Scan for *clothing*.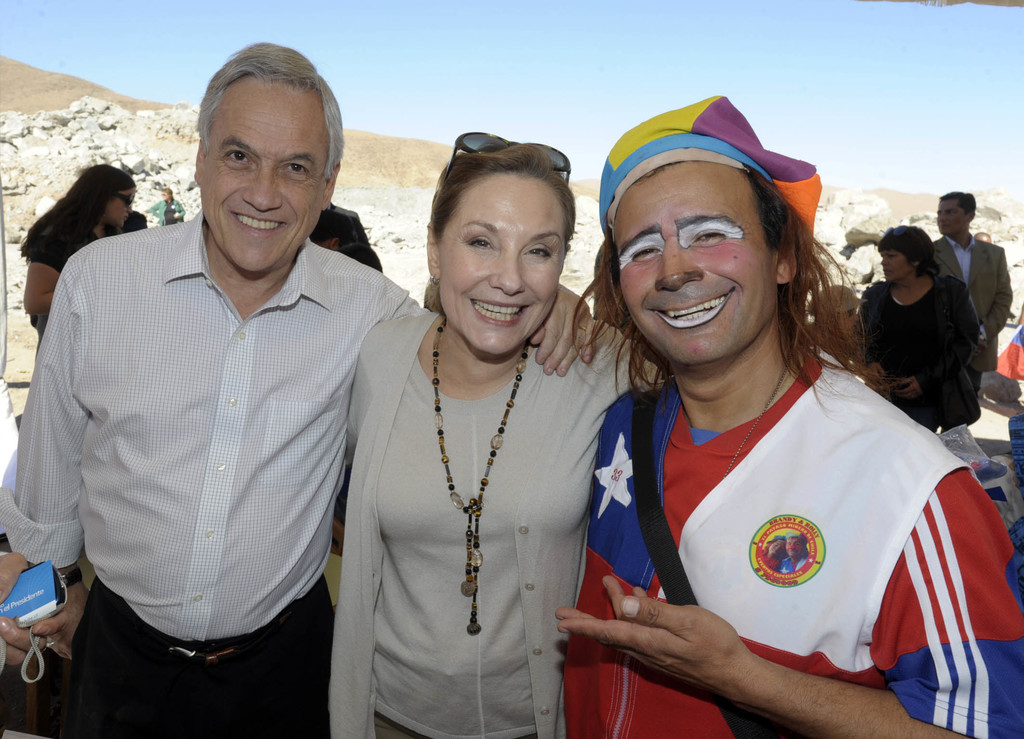
Scan result: region(932, 241, 1012, 376).
